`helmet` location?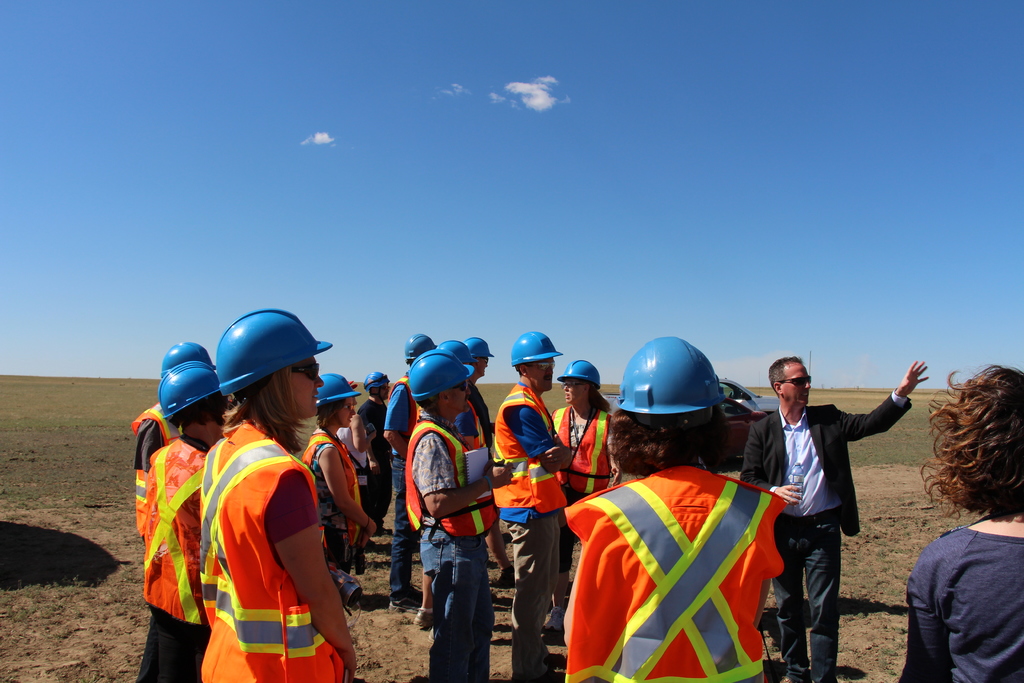
<bbox>313, 375, 368, 411</bbox>
